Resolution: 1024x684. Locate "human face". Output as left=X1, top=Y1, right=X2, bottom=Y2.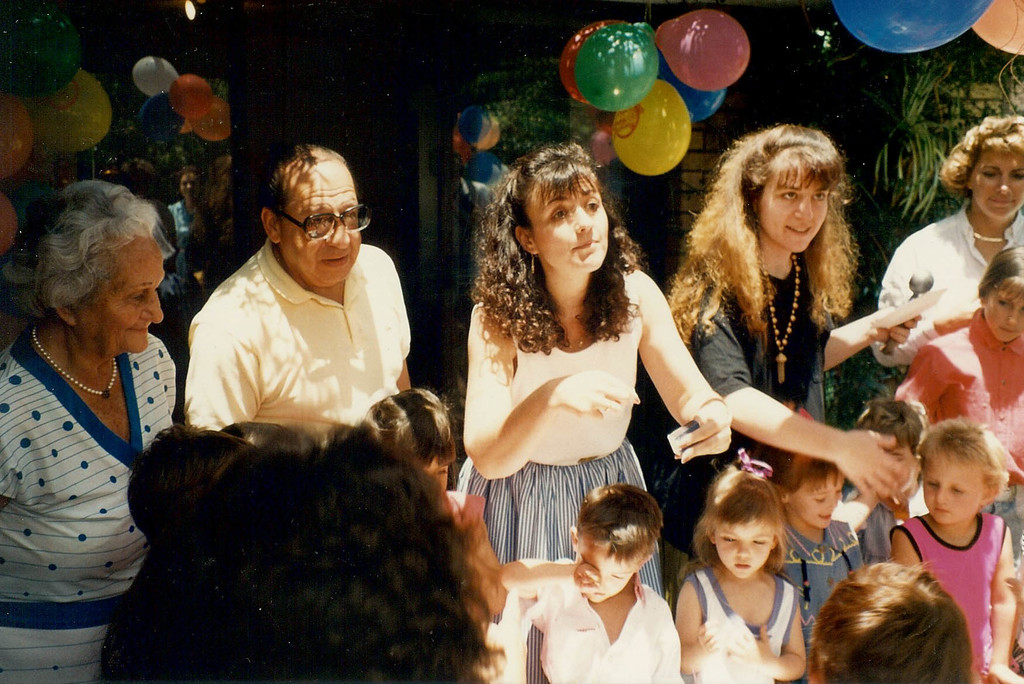
left=715, top=515, right=772, bottom=574.
